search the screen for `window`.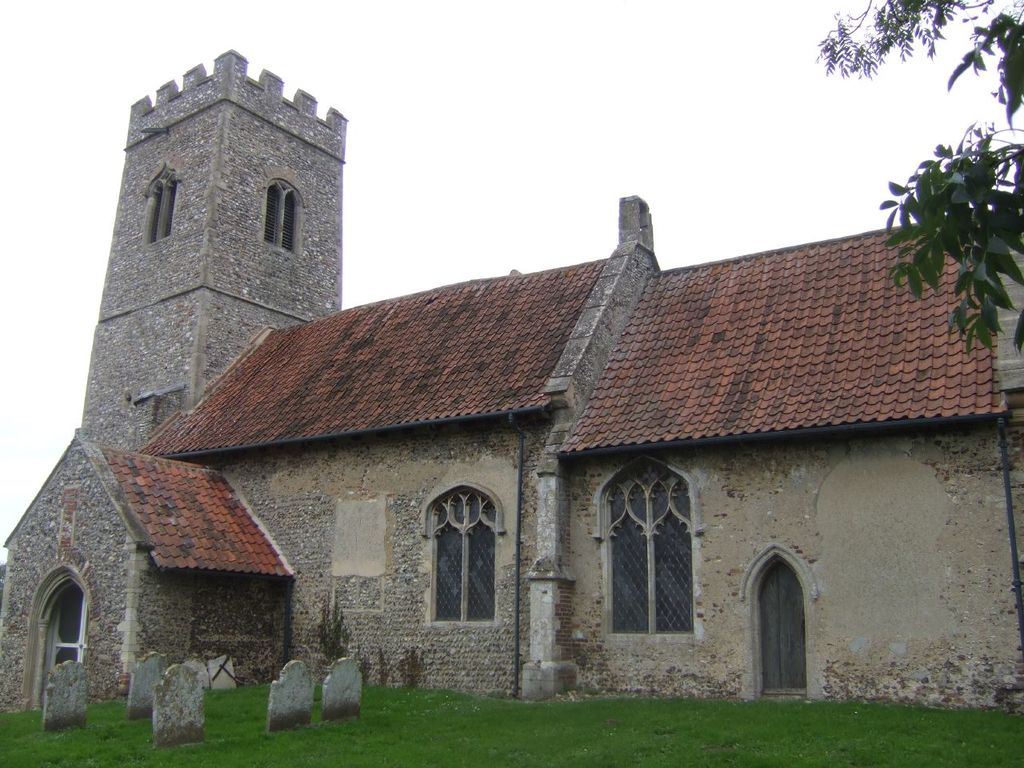
Found at [x1=263, y1=181, x2=299, y2=254].
